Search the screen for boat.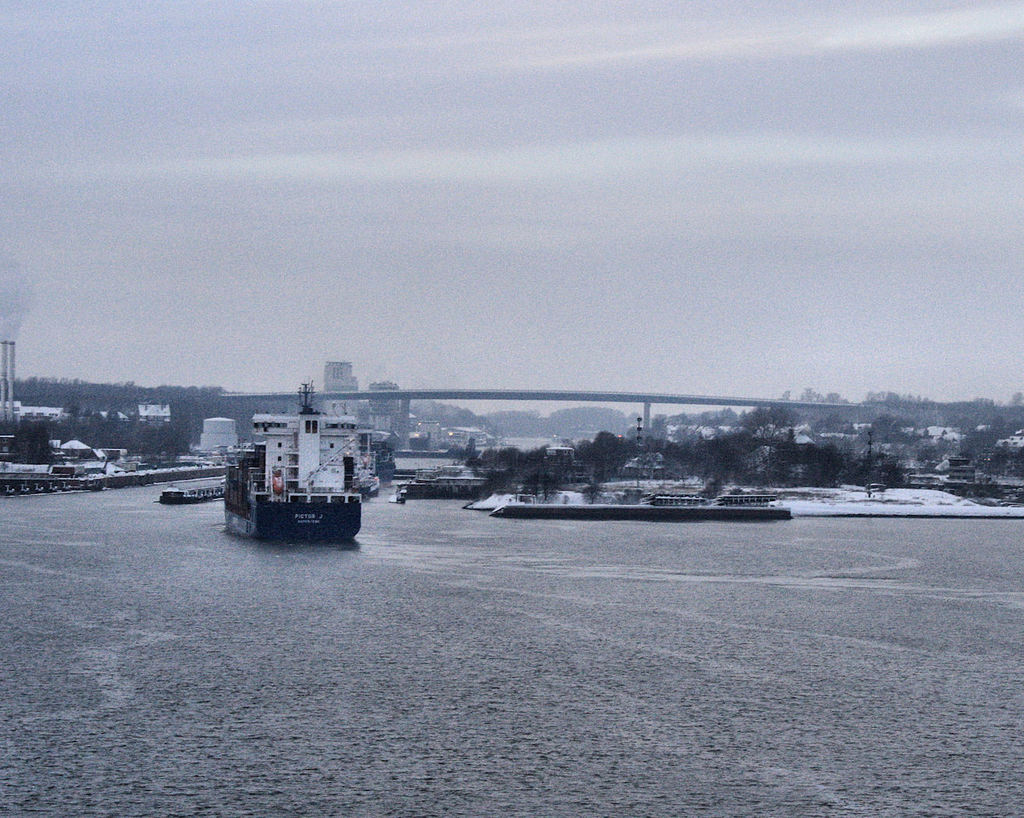
Found at <region>150, 485, 224, 507</region>.
